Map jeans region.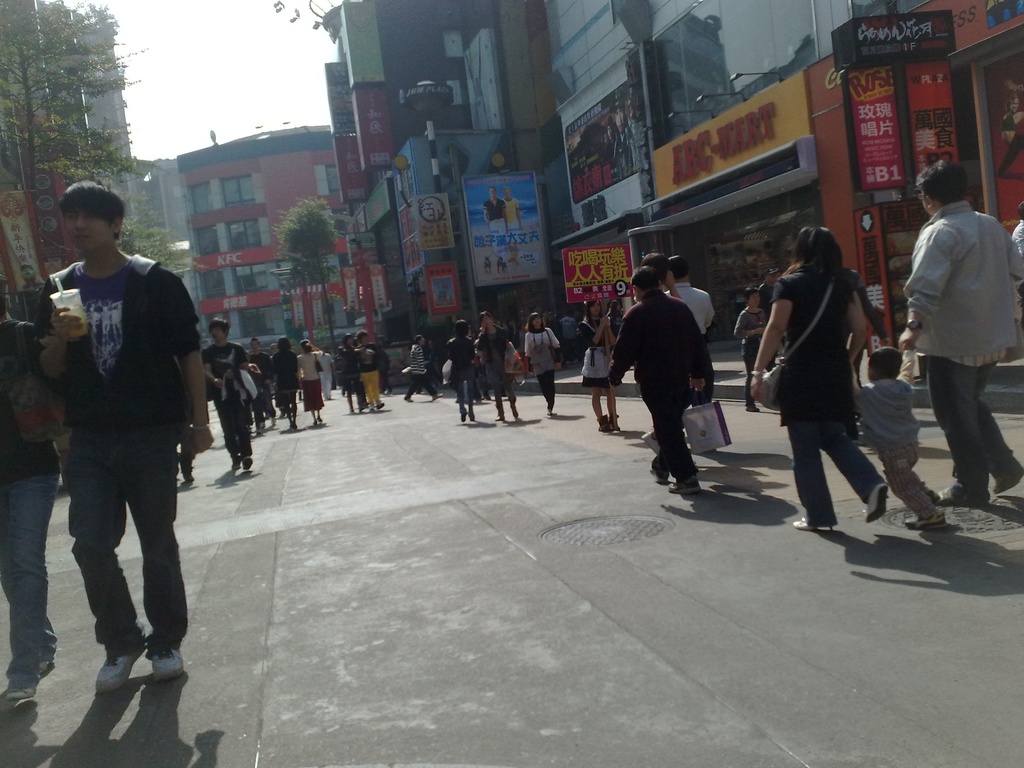
Mapped to bbox=(924, 364, 1014, 484).
